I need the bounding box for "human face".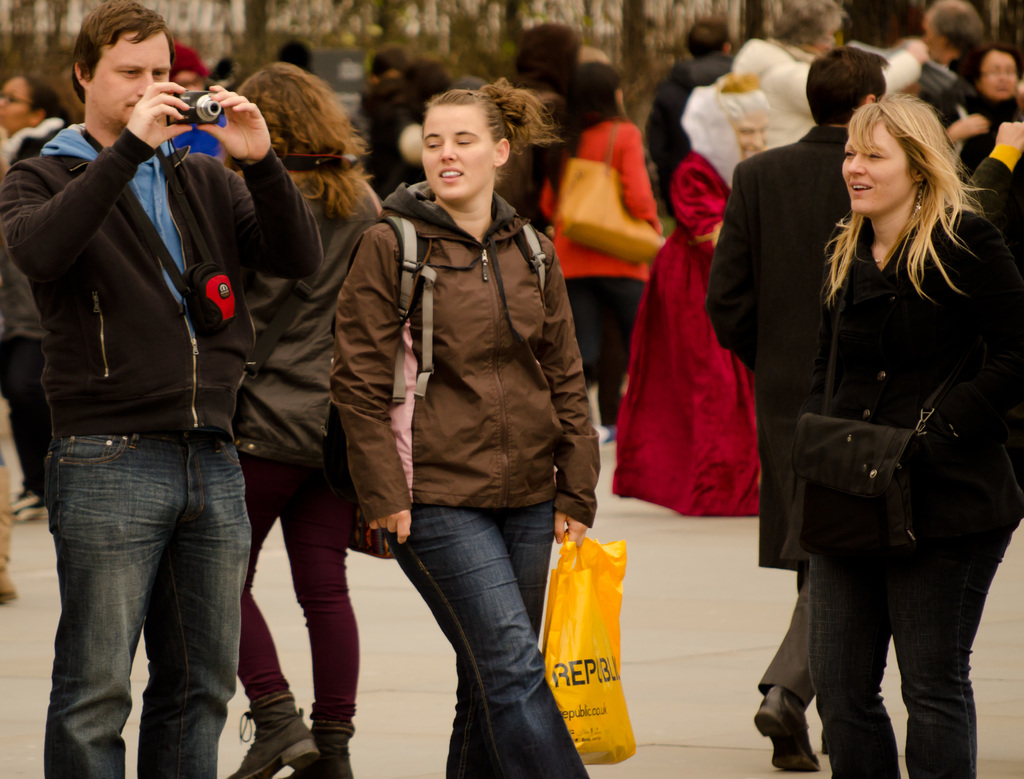
Here it is: pyautogui.locateOnScreen(833, 111, 909, 219).
